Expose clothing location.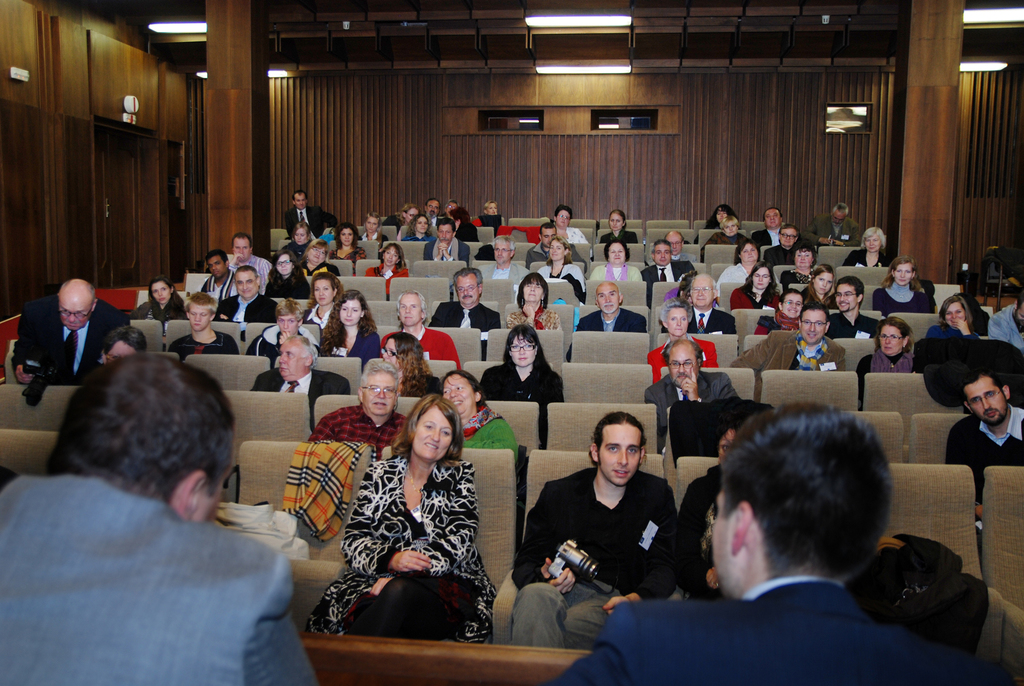
Exposed at rect(476, 353, 567, 450).
